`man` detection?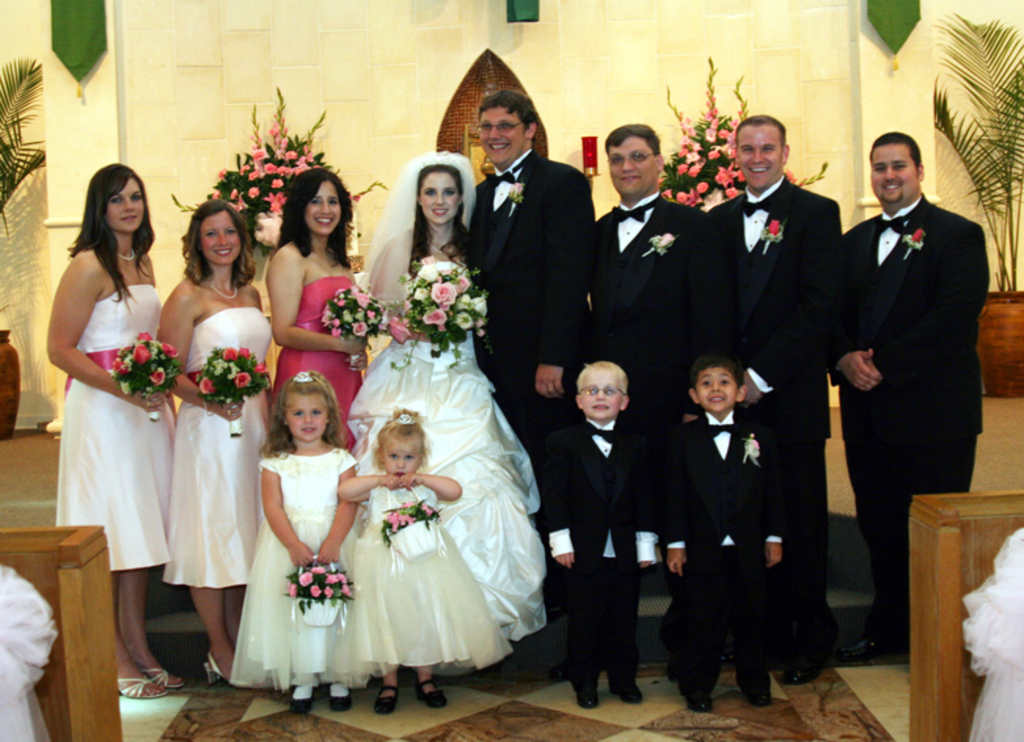
(461, 92, 591, 473)
